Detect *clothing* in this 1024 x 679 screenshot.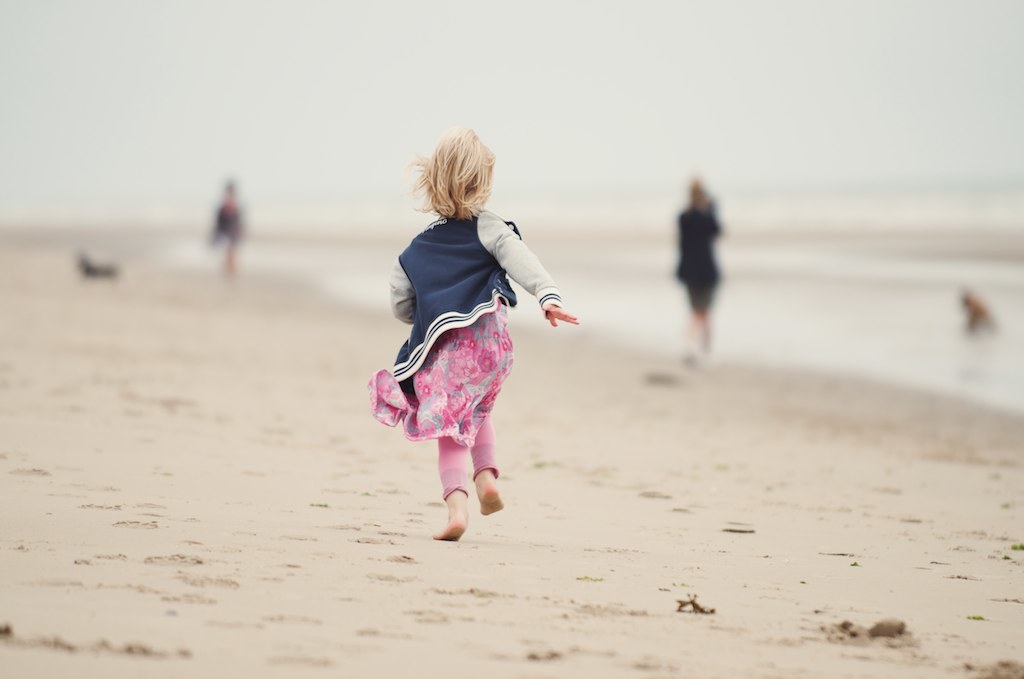
Detection: [left=376, top=204, right=554, bottom=470].
